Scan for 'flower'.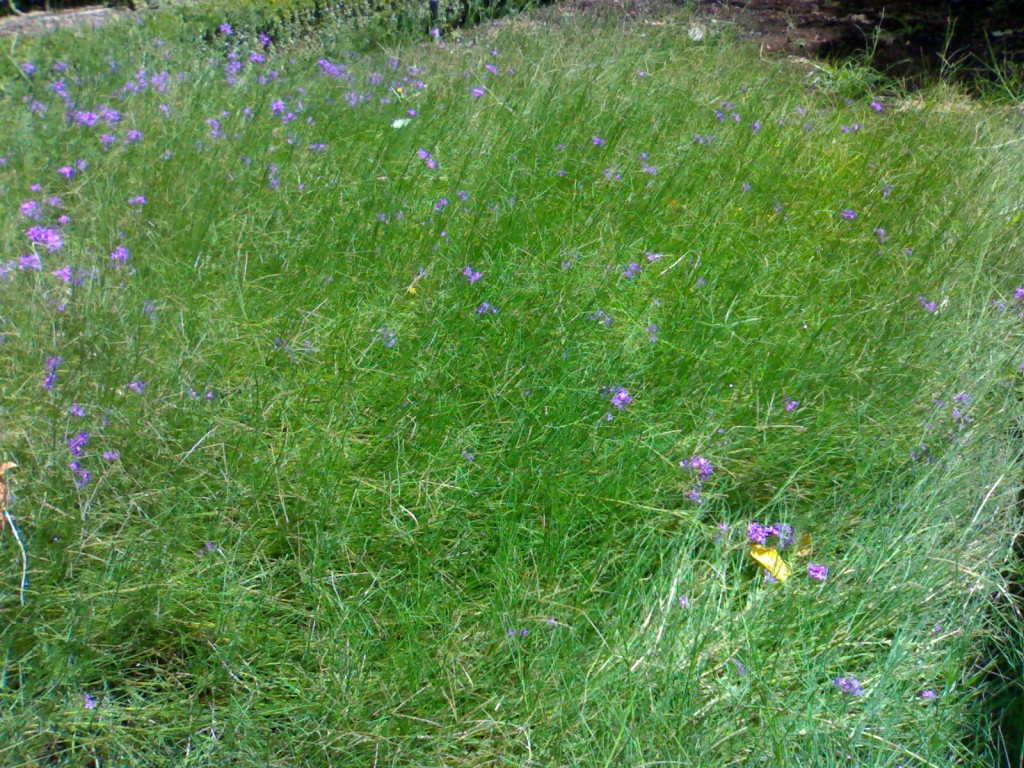
Scan result: (416,146,428,163).
